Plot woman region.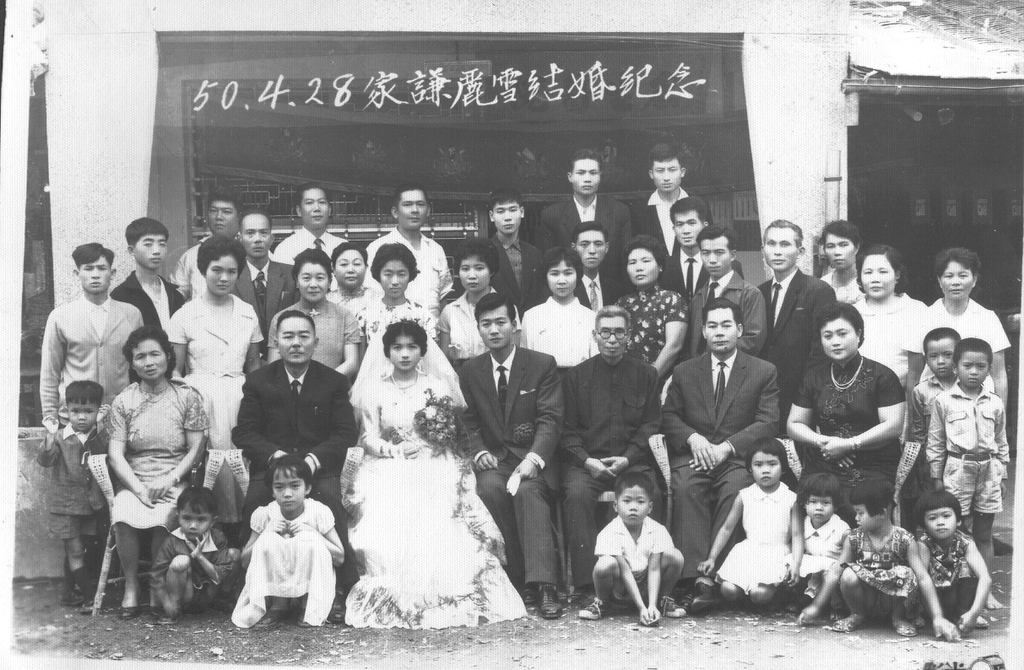
Plotted at <box>615,251,678,380</box>.
